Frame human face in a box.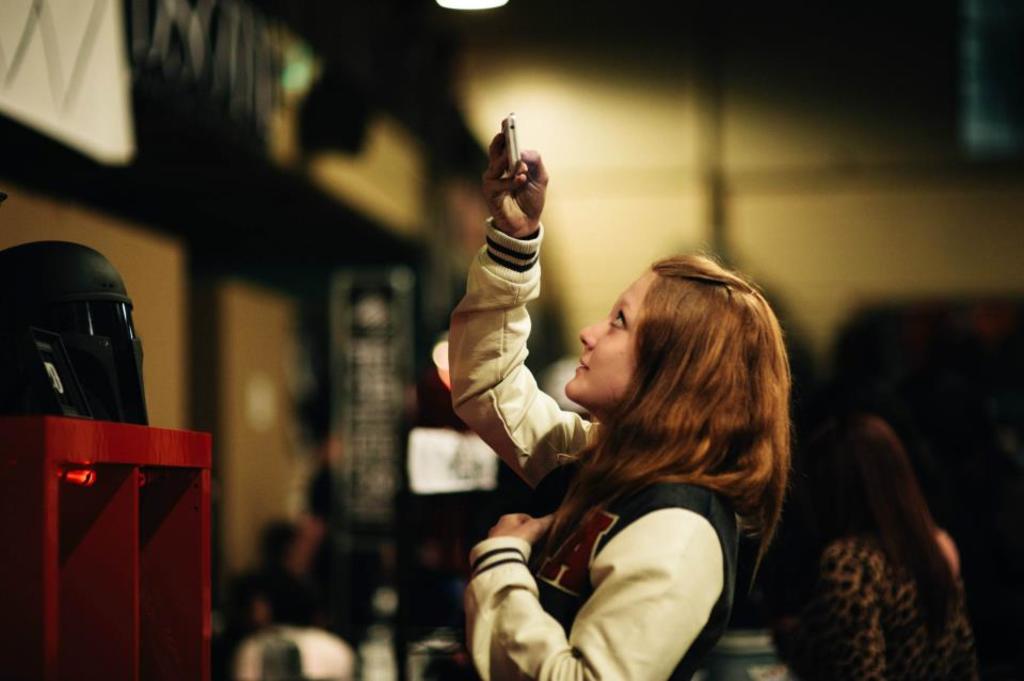
locate(555, 262, 661, 411).
